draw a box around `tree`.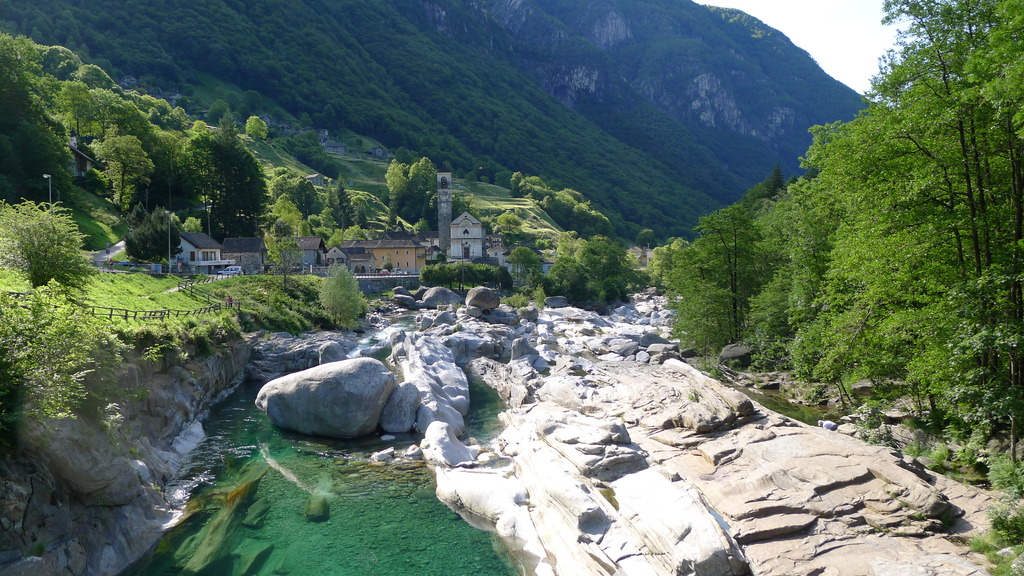
bbox(505, 164, 614, 235).
